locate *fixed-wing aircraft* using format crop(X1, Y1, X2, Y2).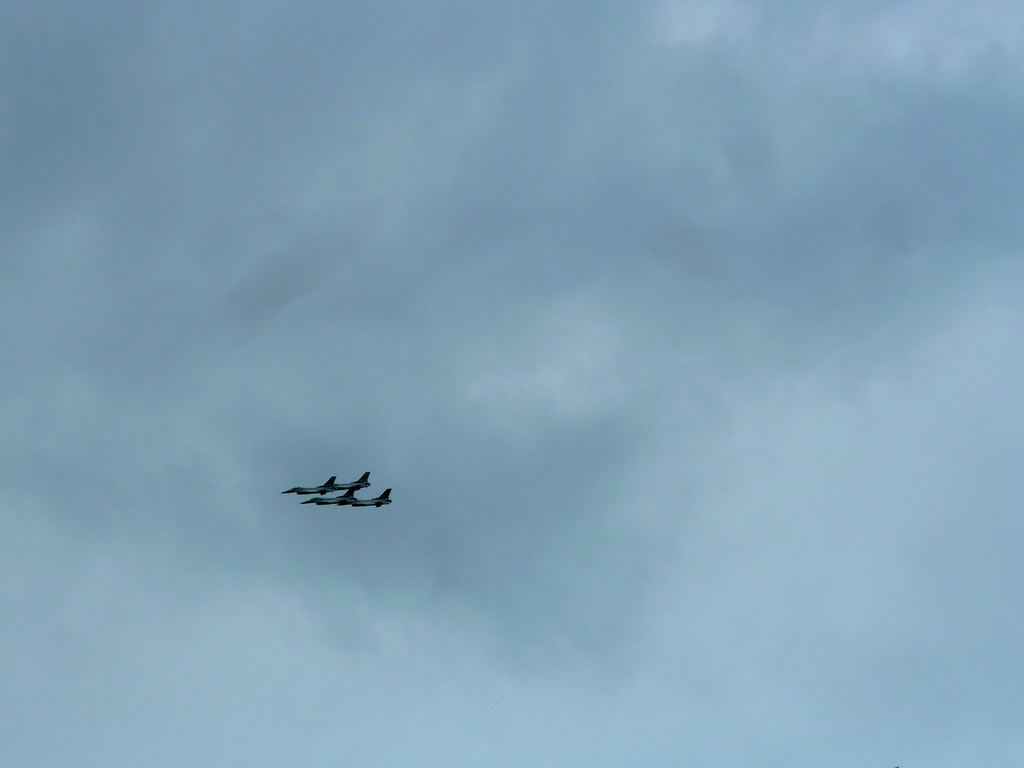
crop(301, 485, 394, 511).
